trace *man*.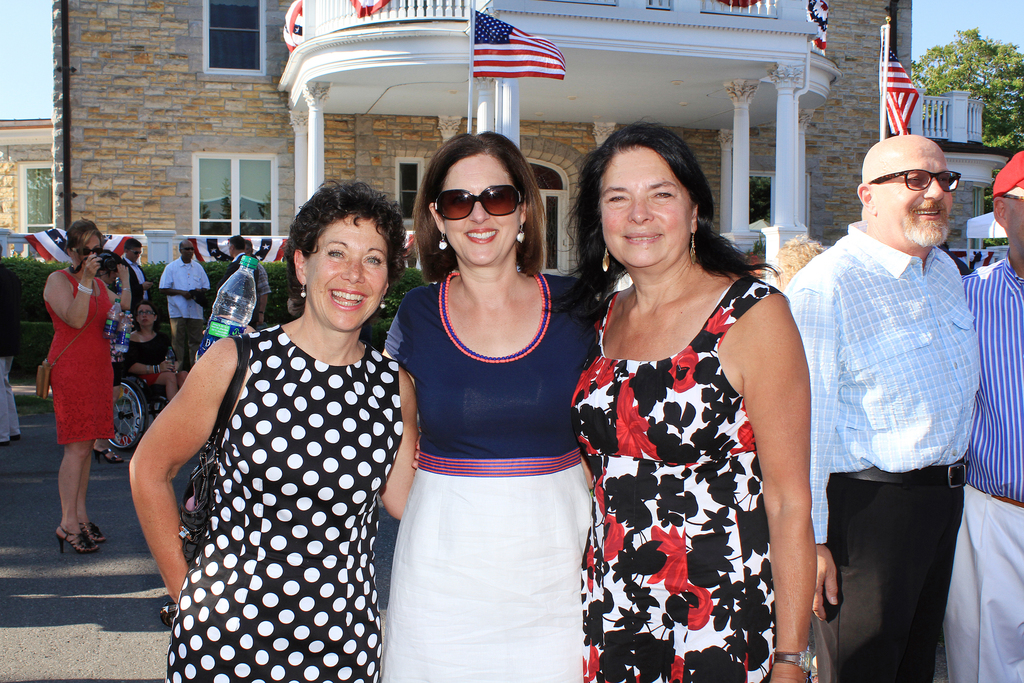
Traced to <bbox>955, 147, 1023, 682</bbox>.
